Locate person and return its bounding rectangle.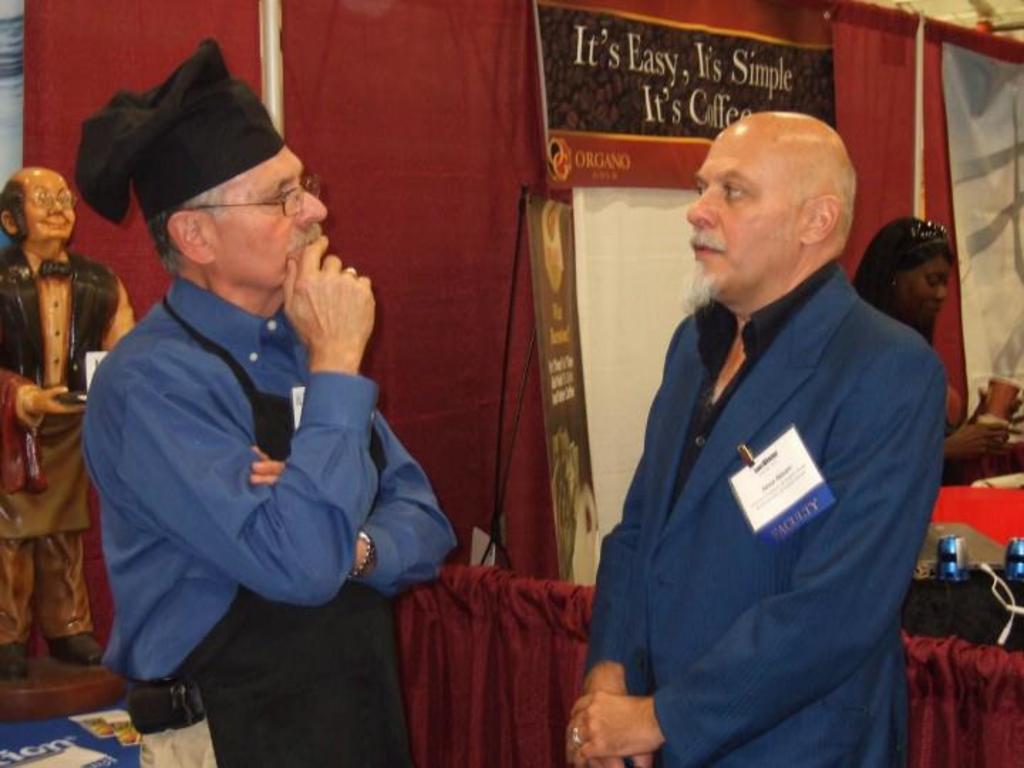
<region>82, 40, 461, 767</region>.
